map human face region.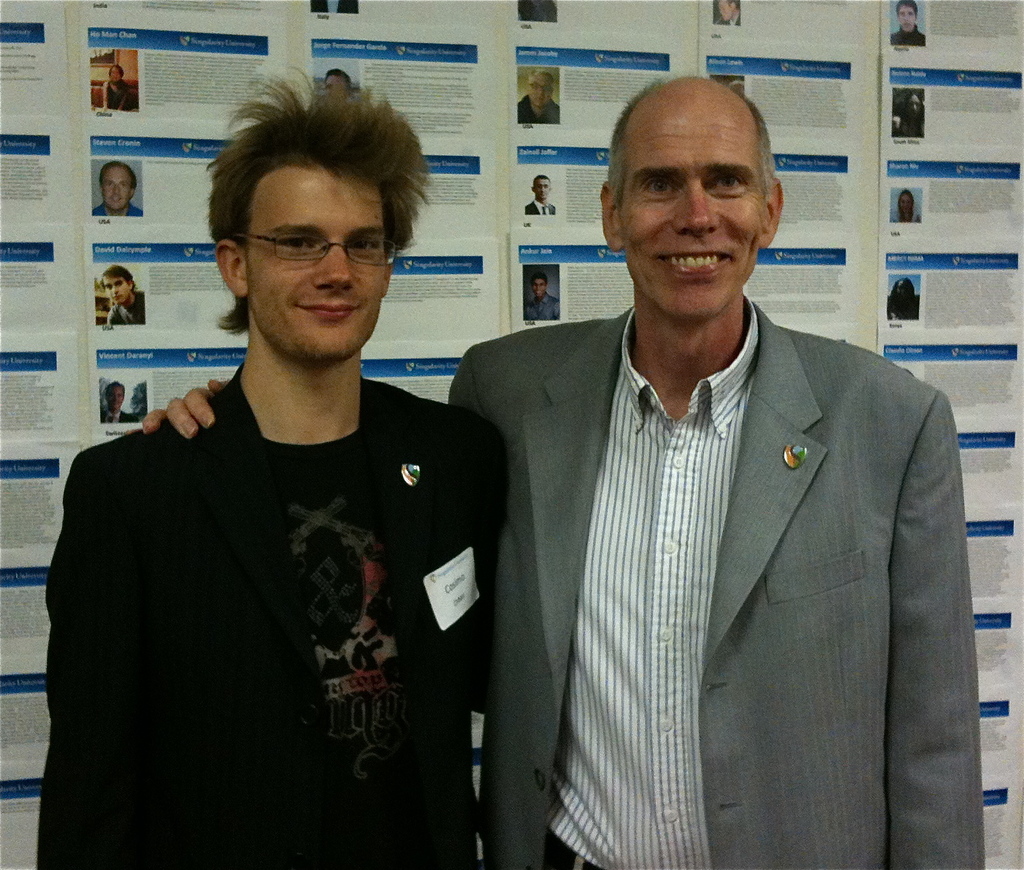
Mapped to <bbox>907, 95, 922, 117</bbox>.
